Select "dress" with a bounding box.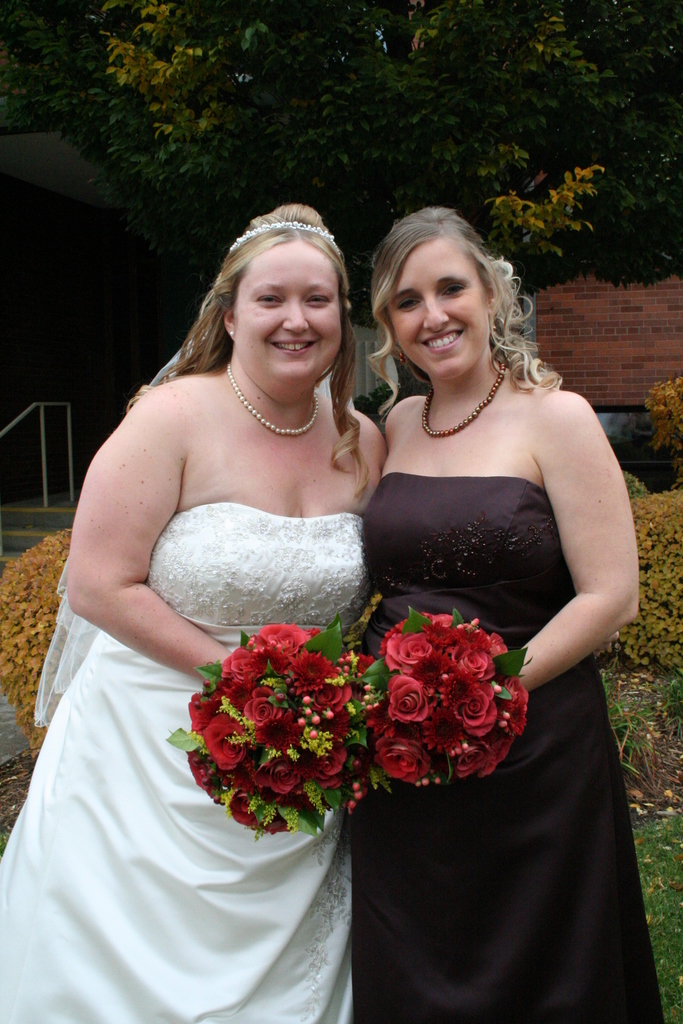
box(353, 474, 663, 1023).
